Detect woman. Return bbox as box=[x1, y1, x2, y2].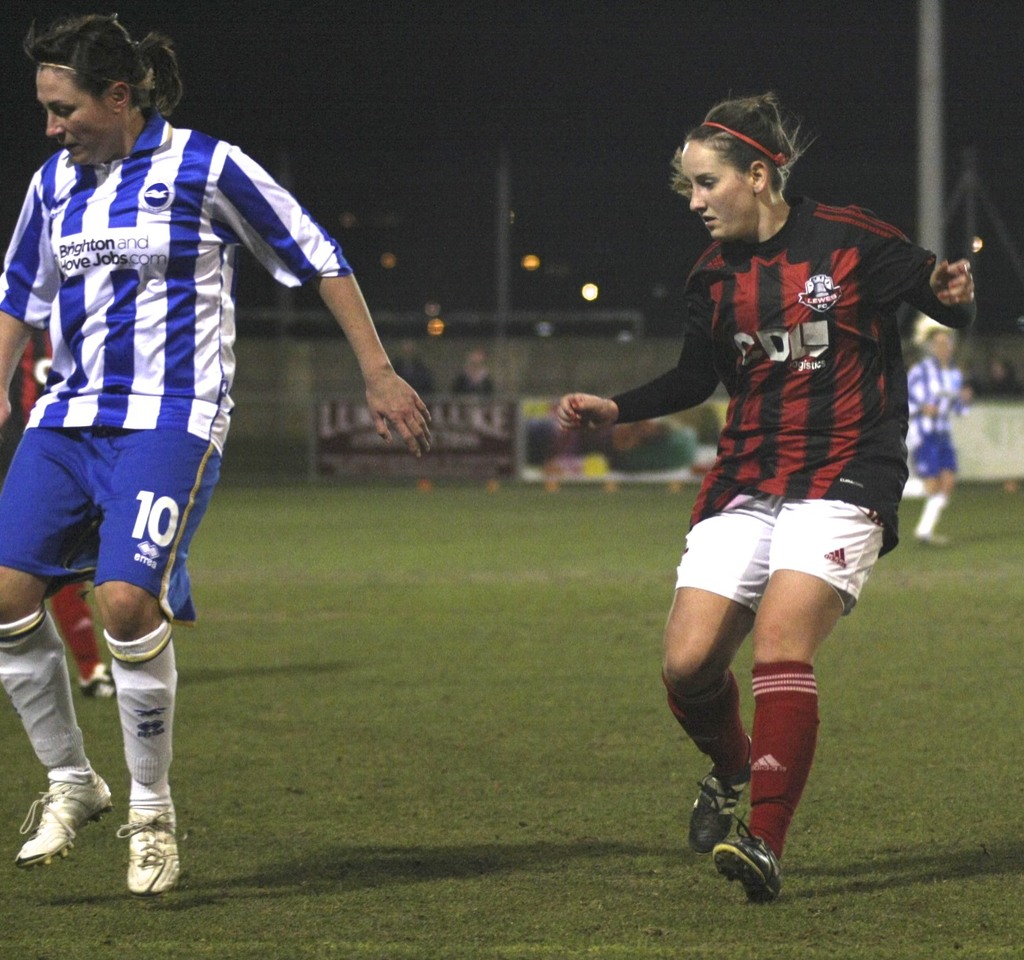
box=[0, 308, 115, 697].
